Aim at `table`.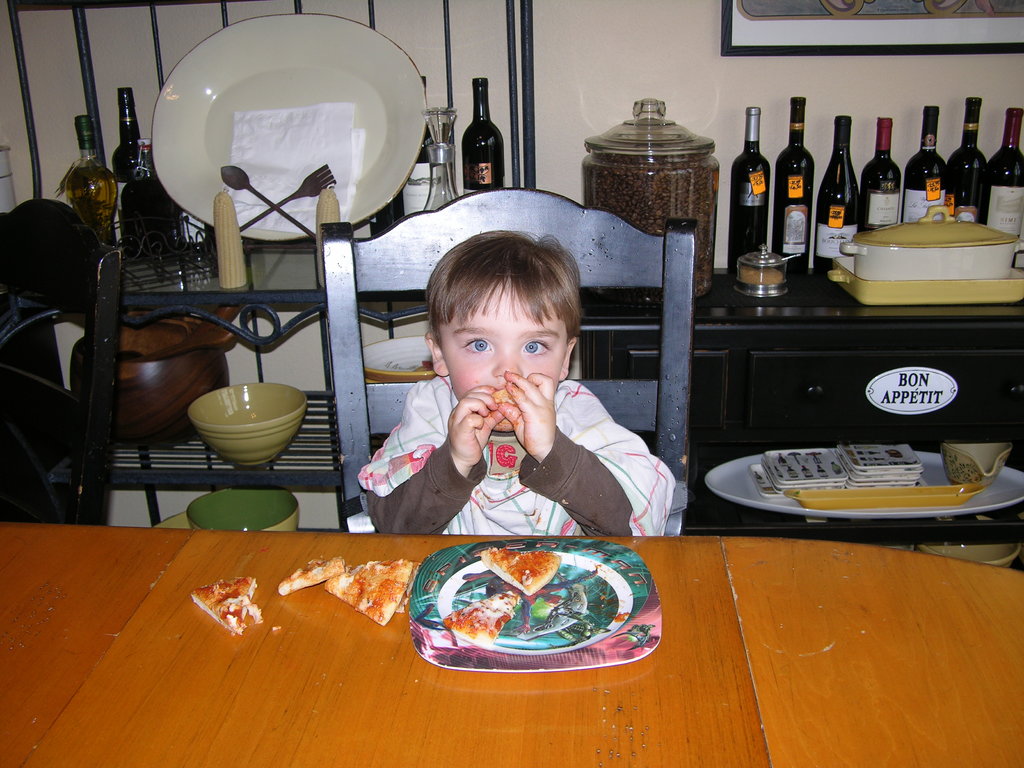
Aimed at 29,479,806,746.
